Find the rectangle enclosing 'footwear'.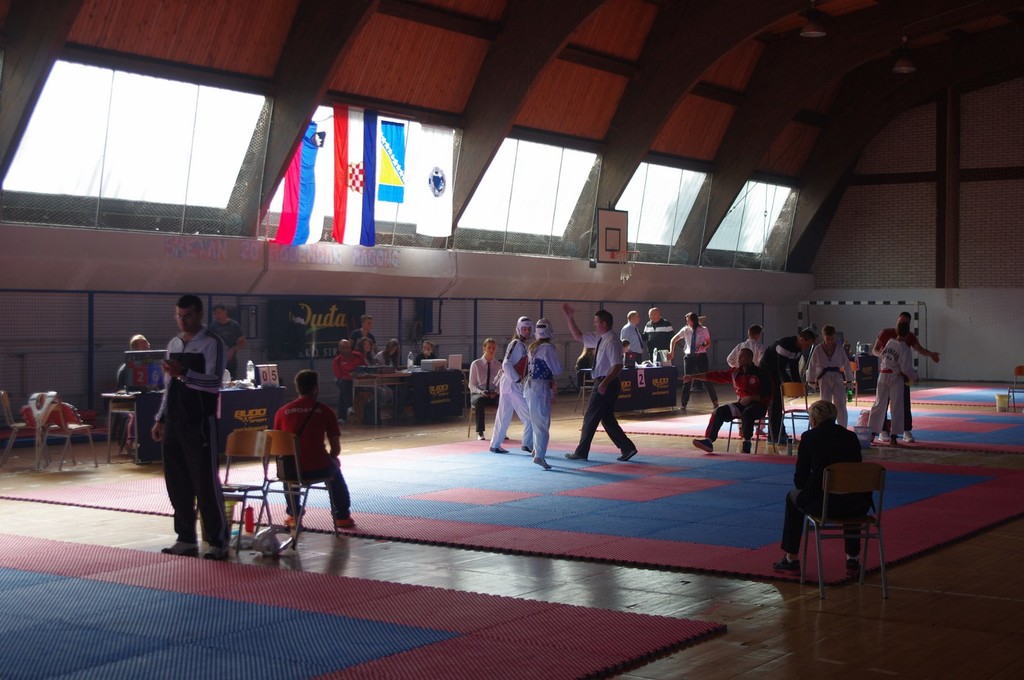
473 433 488 439.
